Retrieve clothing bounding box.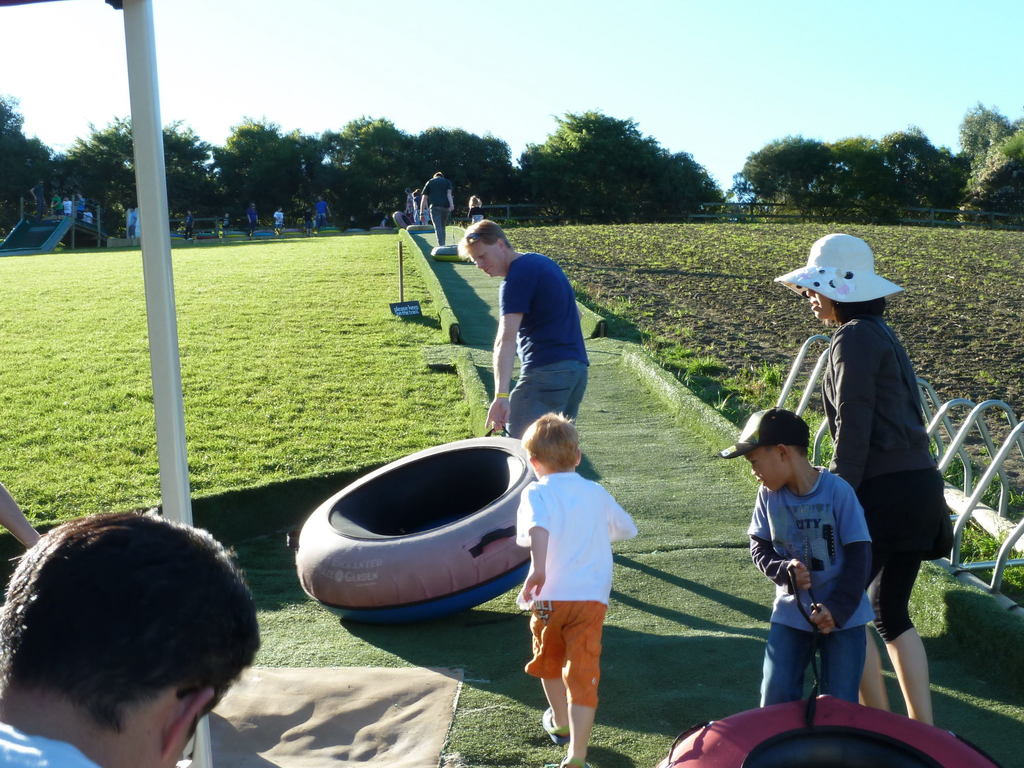
Bounding box: pyautogui.locateOnScreen(500, 249, 593, 441).
